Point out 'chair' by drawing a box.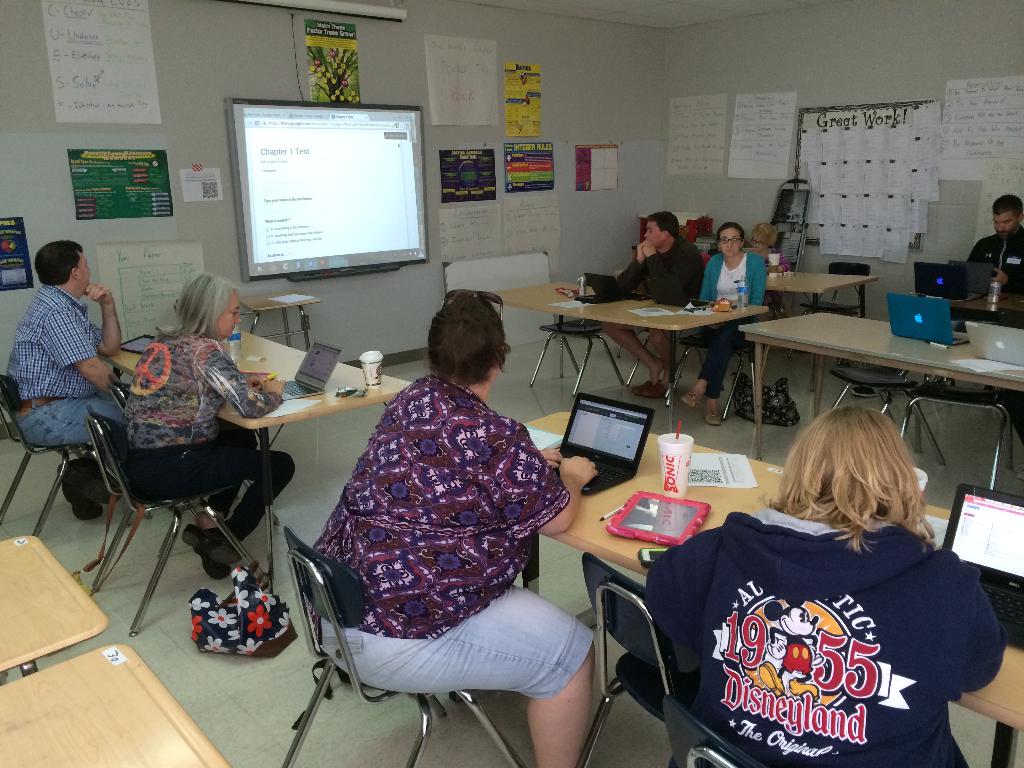
[x1=82, y1=402, x2=275, y2=637].
